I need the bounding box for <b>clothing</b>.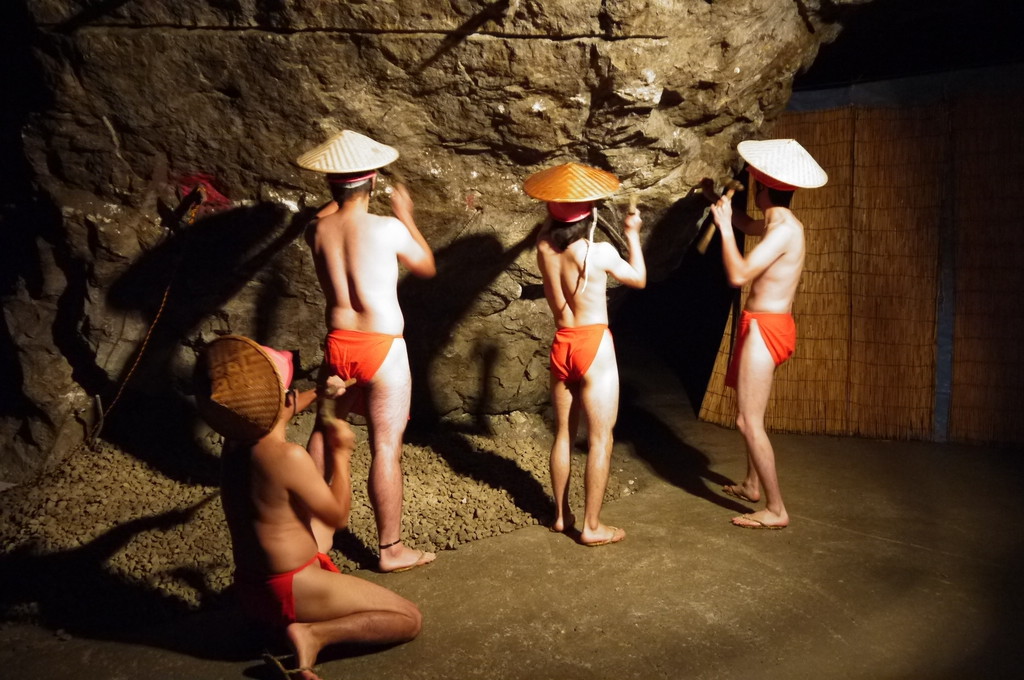
Here it is: {"left": 317, "top": 322, "right": 401, "bottom": 384}.
